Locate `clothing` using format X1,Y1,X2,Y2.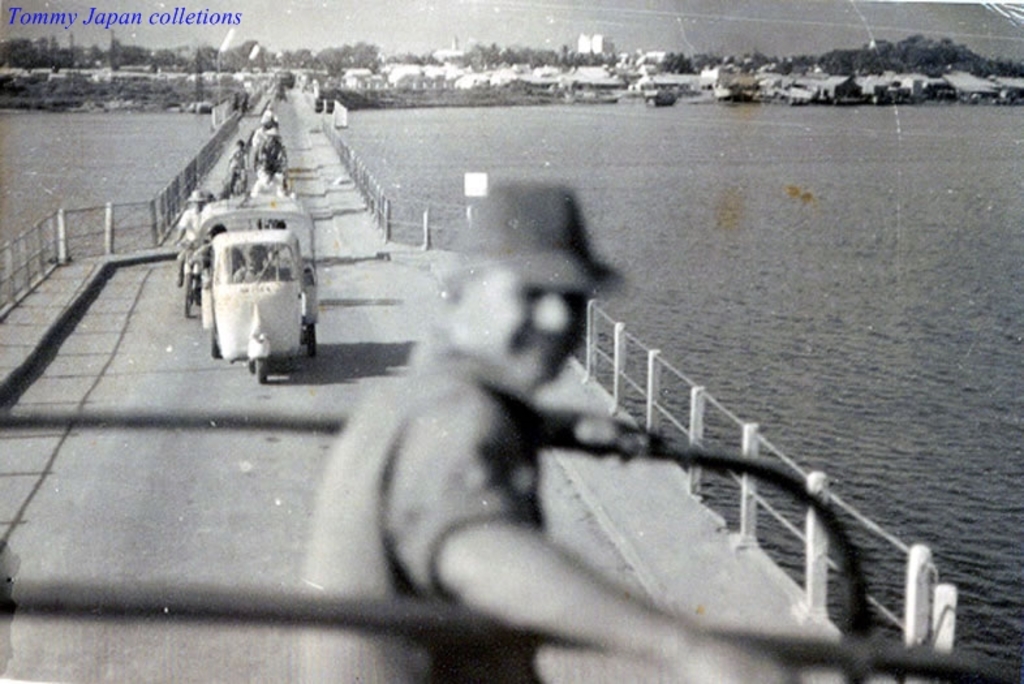
416,182,628,305.
